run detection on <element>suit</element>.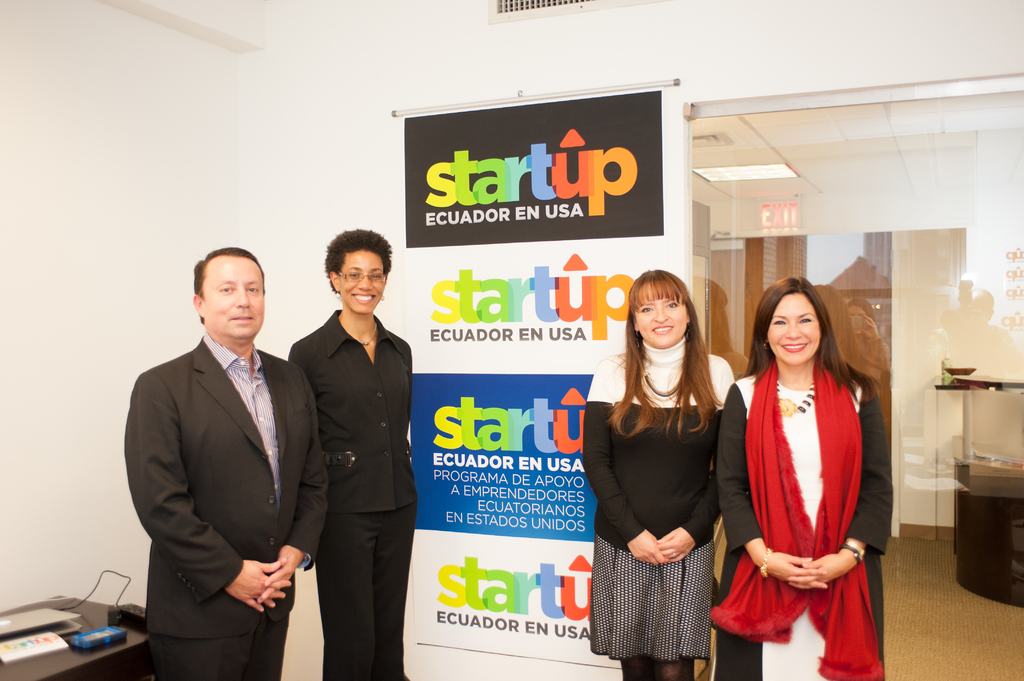
Result: <bbox>179, 284, 336, 666</bbox>.
